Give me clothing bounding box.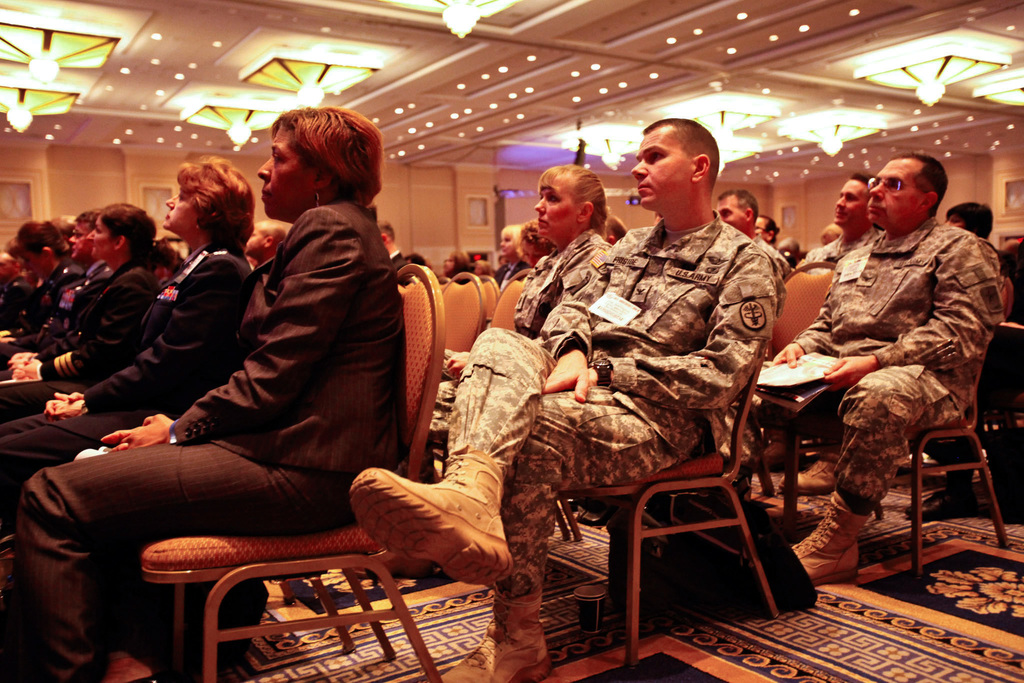
{"left": 450, "top": 211, "right": 783, "bottom": 602}.
